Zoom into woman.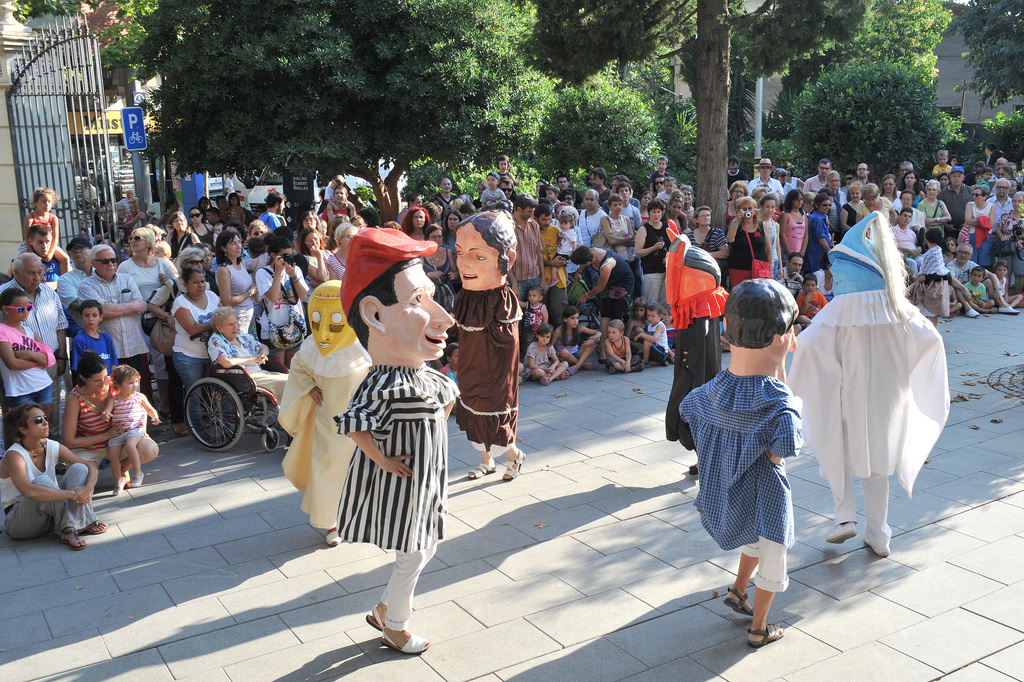
Zoom target: BBox(188, 207, 216, 246).
